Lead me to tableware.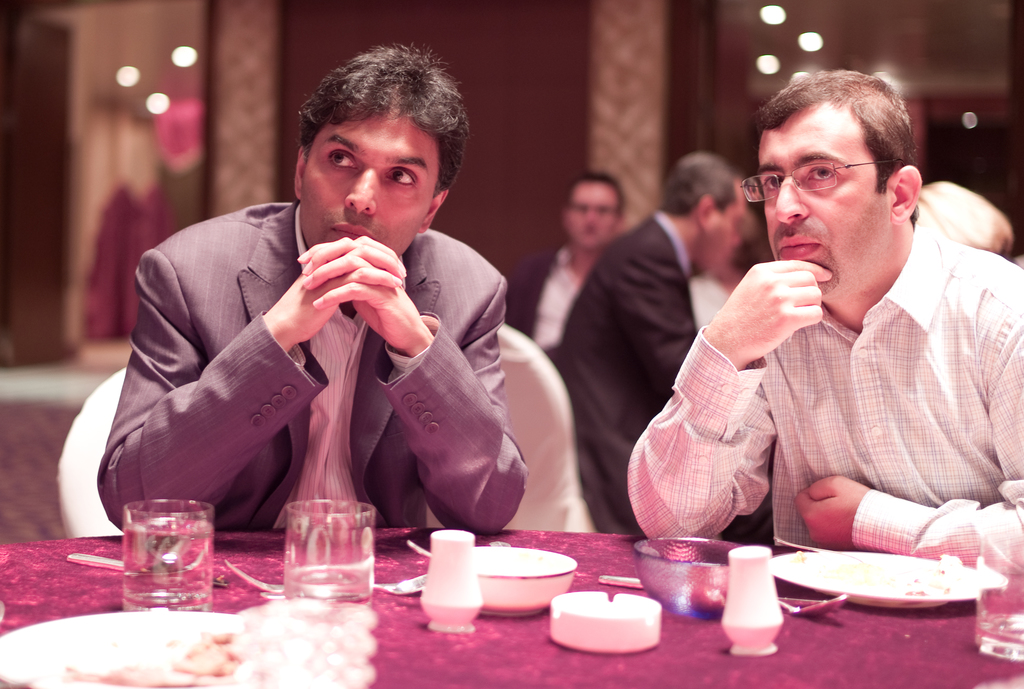
Lead to box=[467, 544, 576, 617].
